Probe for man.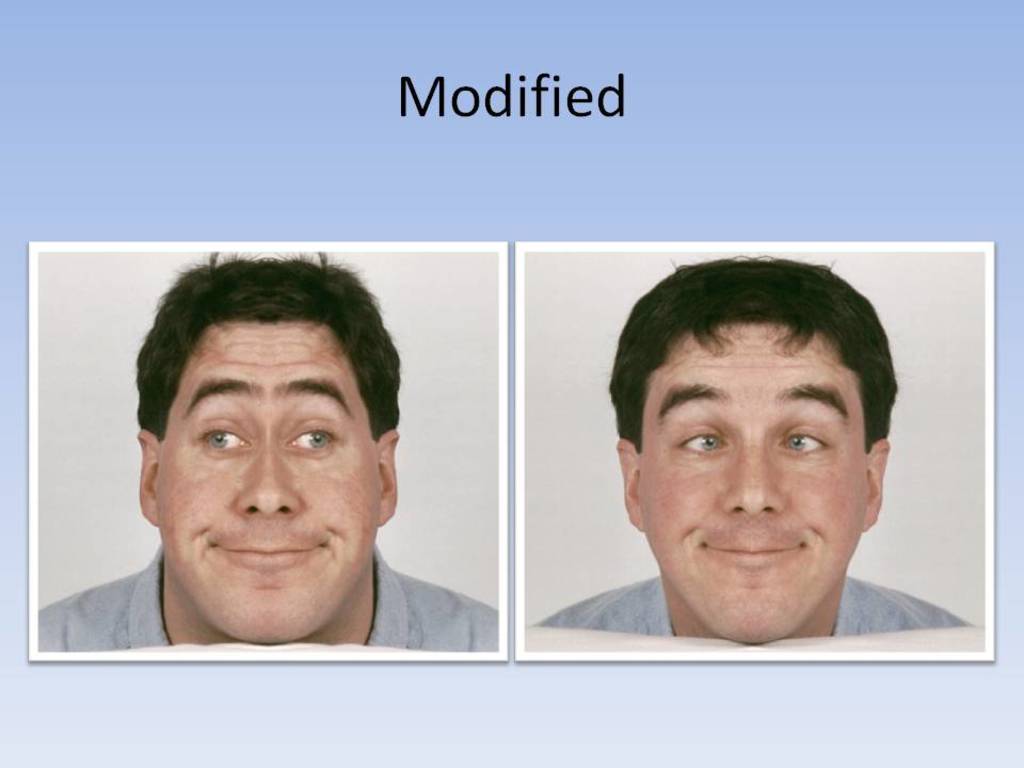
Probe result: 525,252,983,652.
